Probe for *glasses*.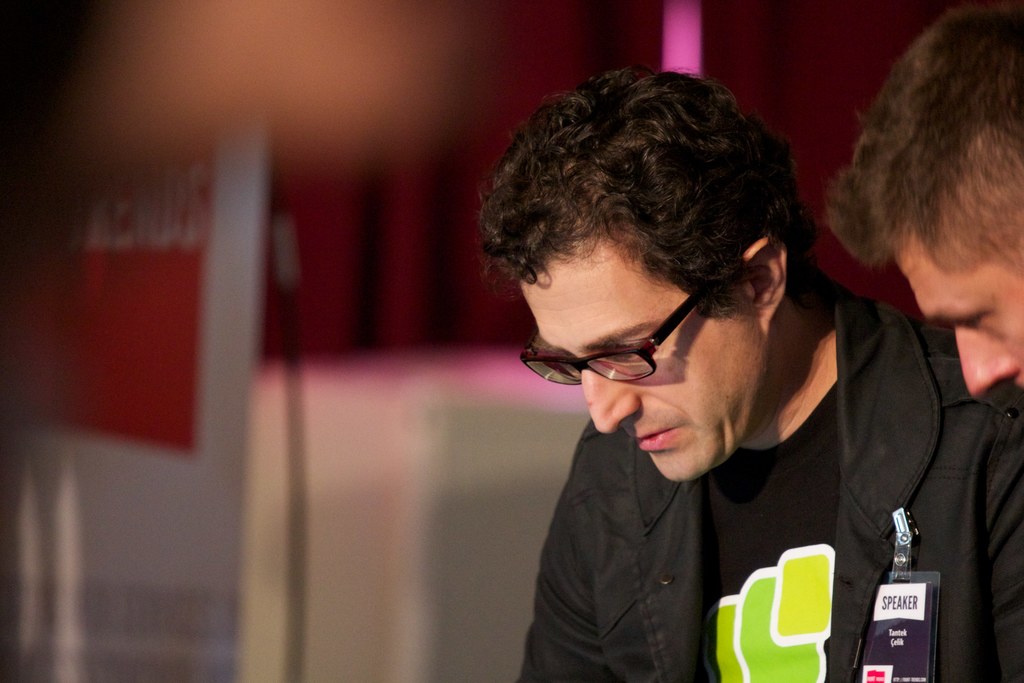
Probe result: {"x1": 515, "y1": 287, "x2": 707, "y2": 383}.
